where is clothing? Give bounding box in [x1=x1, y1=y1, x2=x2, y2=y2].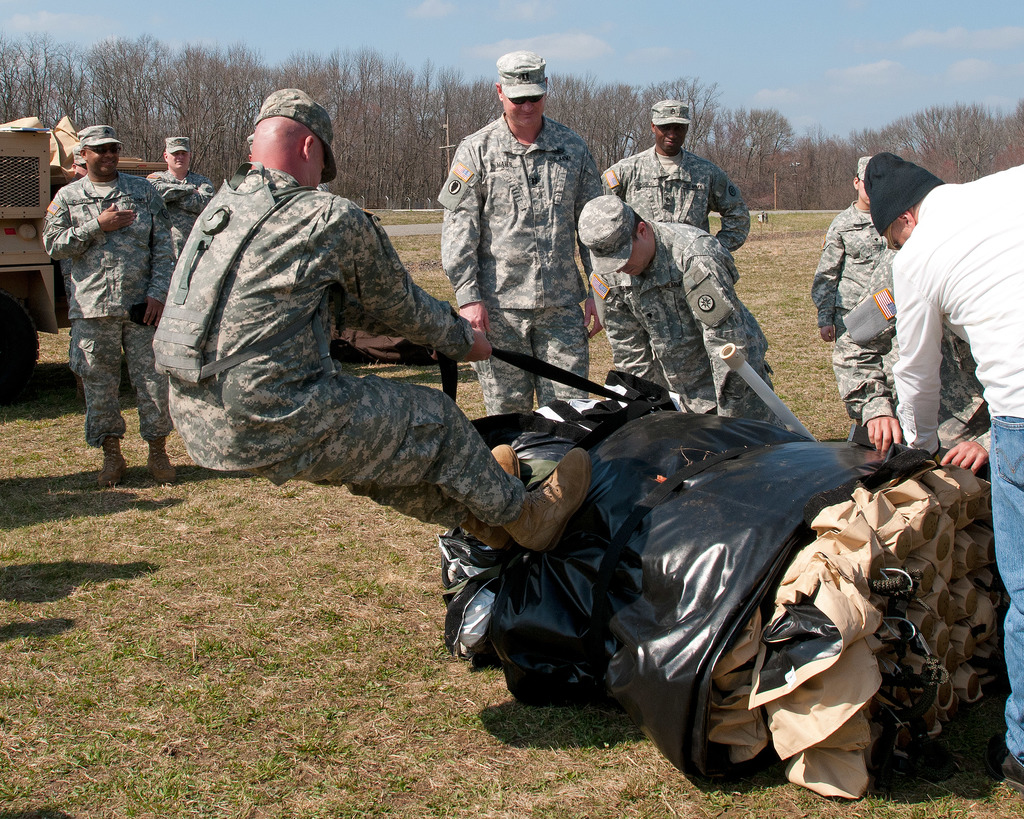
[x1=148, y1=163, x2=524, y2=538].
